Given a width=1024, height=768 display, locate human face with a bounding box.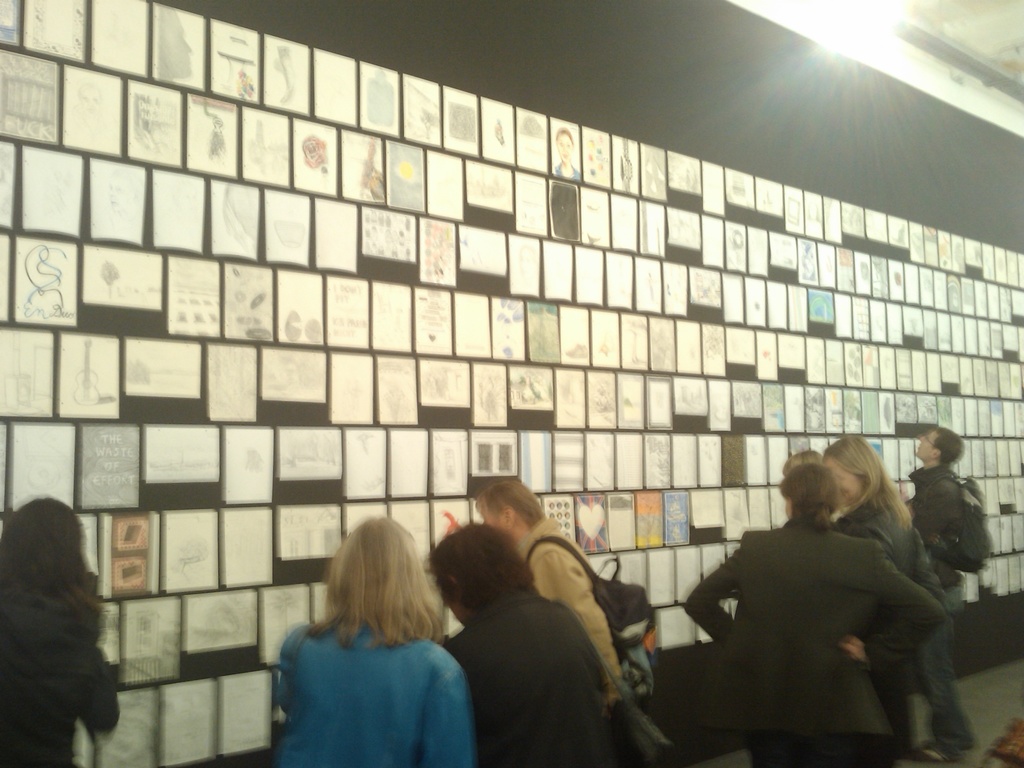
Located: <box>829,463,861,508</box>.
